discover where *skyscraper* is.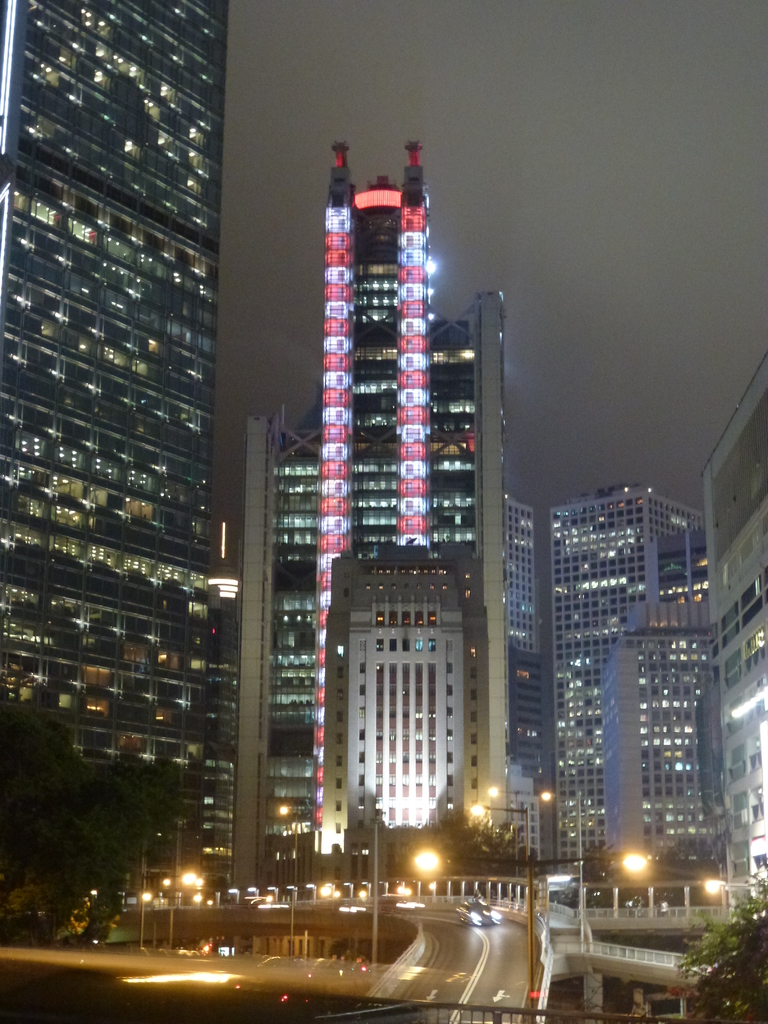
Discovered at <region>329, 555, 484, 854</region>.
